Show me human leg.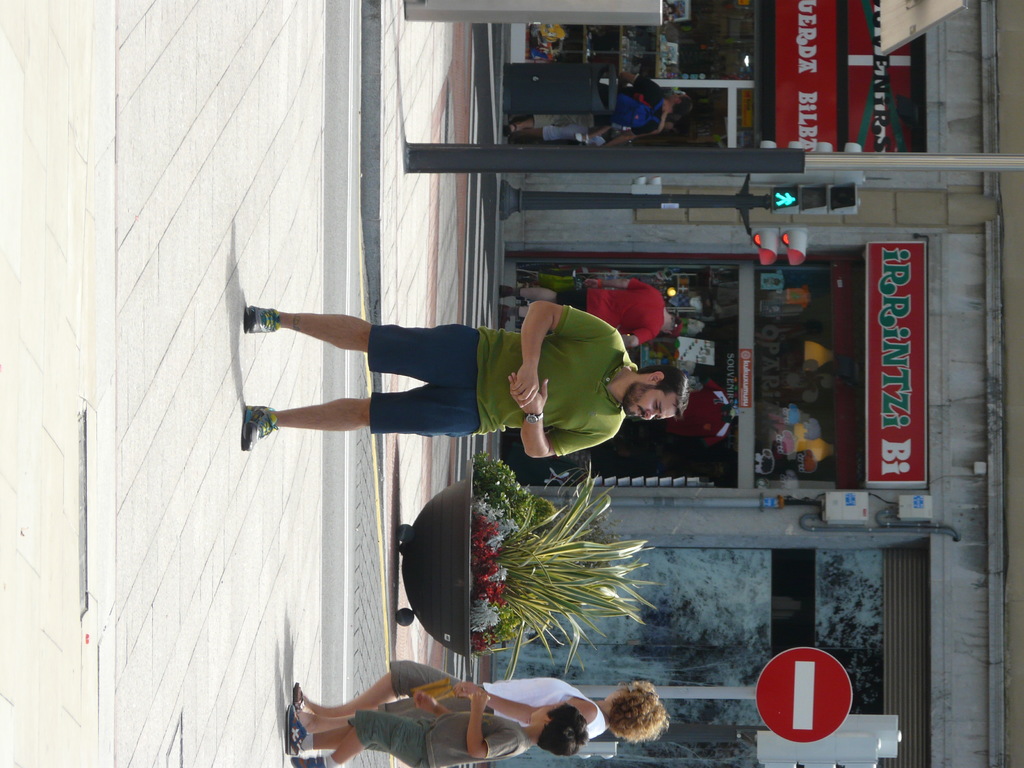
human leg is here: left=291, top=662, right=476, bottom=719.
